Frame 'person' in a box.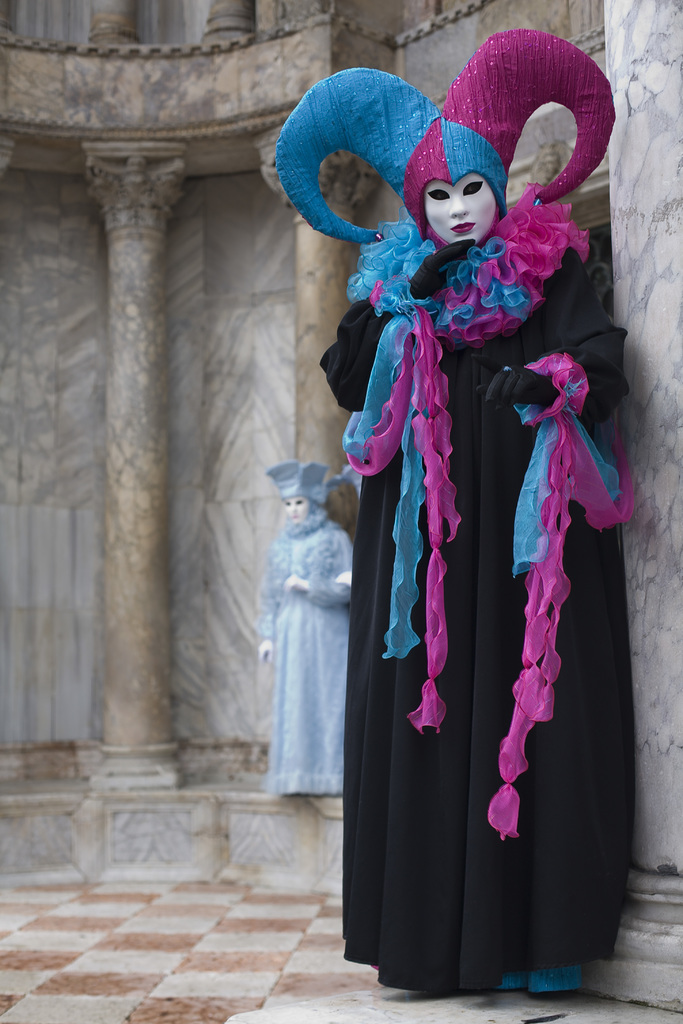
l=253, t=457, r=358, b=803.
